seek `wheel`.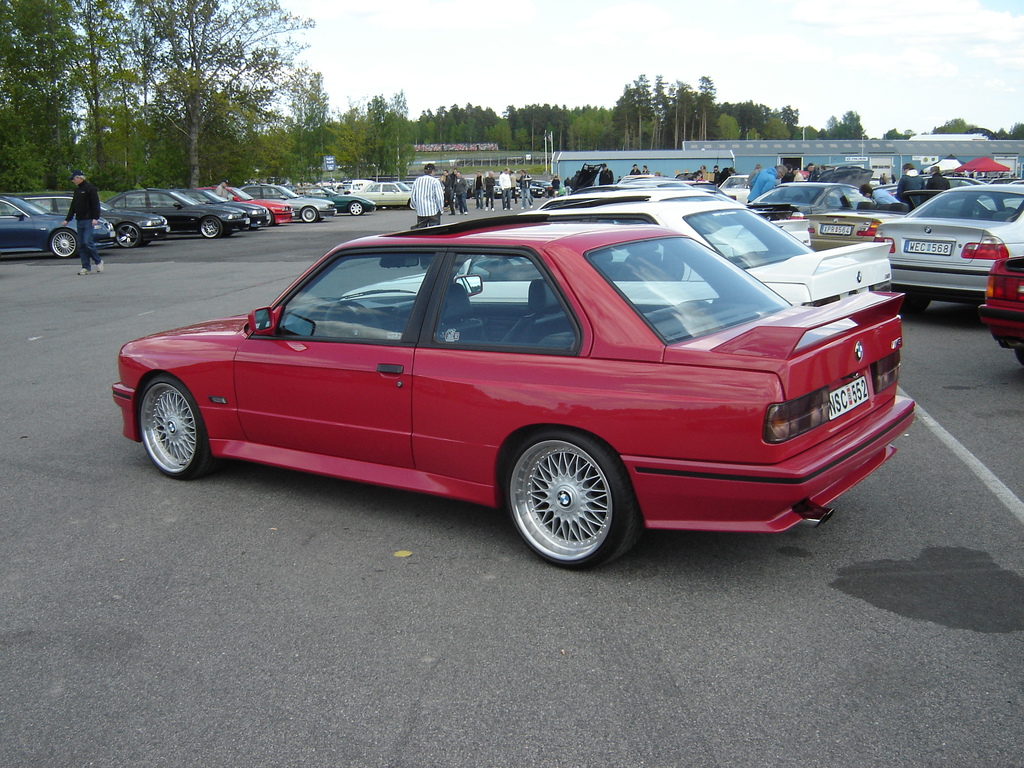
select_region(299, 205, 319, 227).
